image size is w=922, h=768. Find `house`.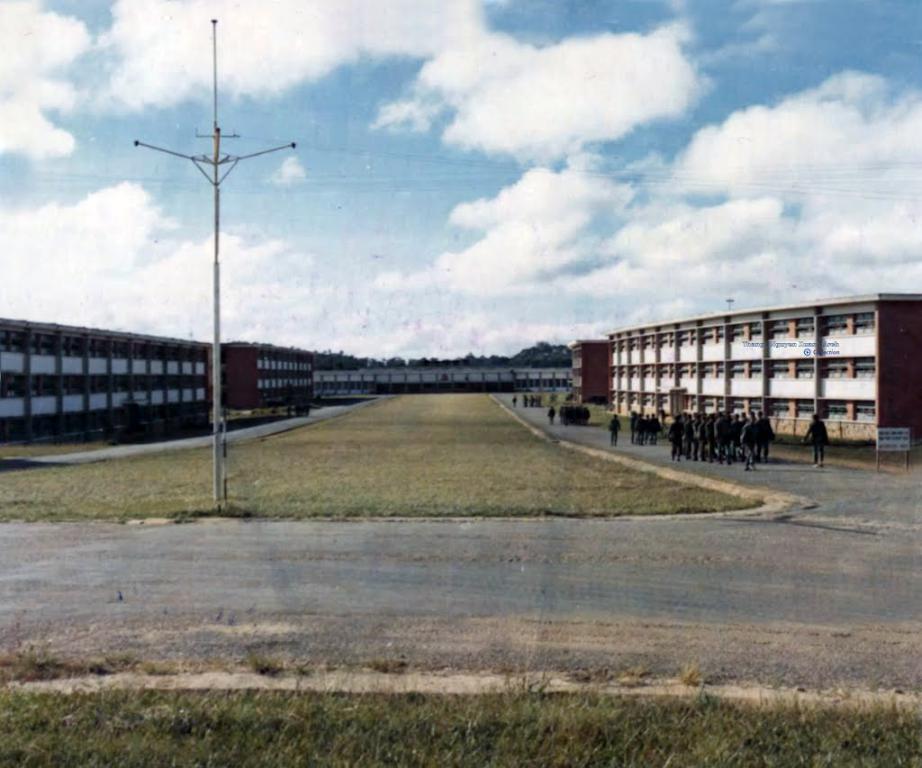
bbox(877, 294, 921, 442).
